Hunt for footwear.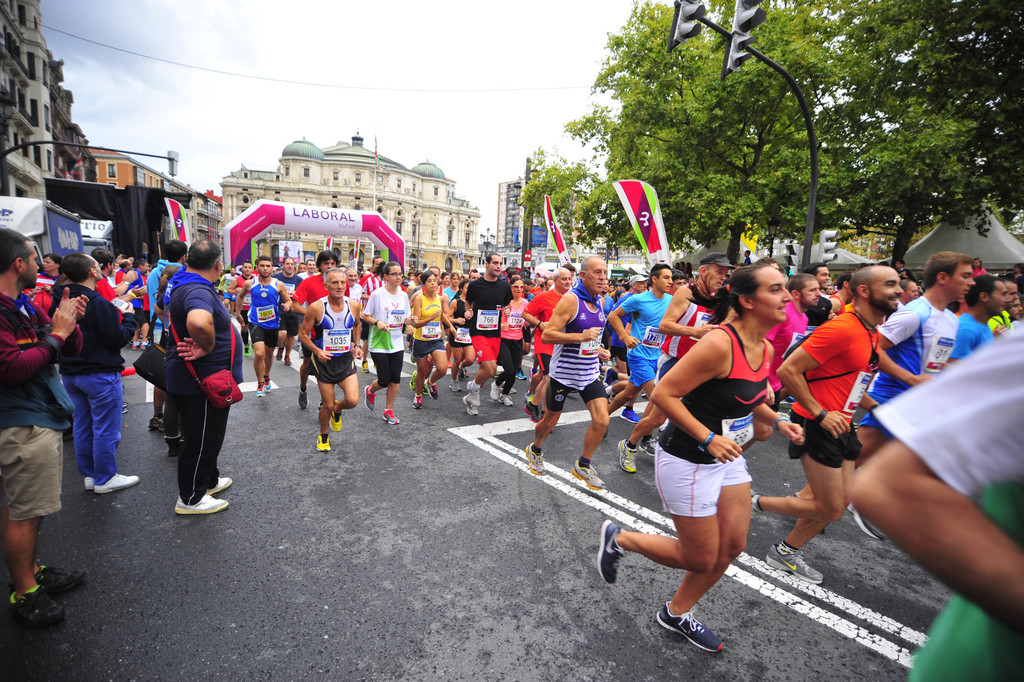
Hunted down at 299,388,307,409.
